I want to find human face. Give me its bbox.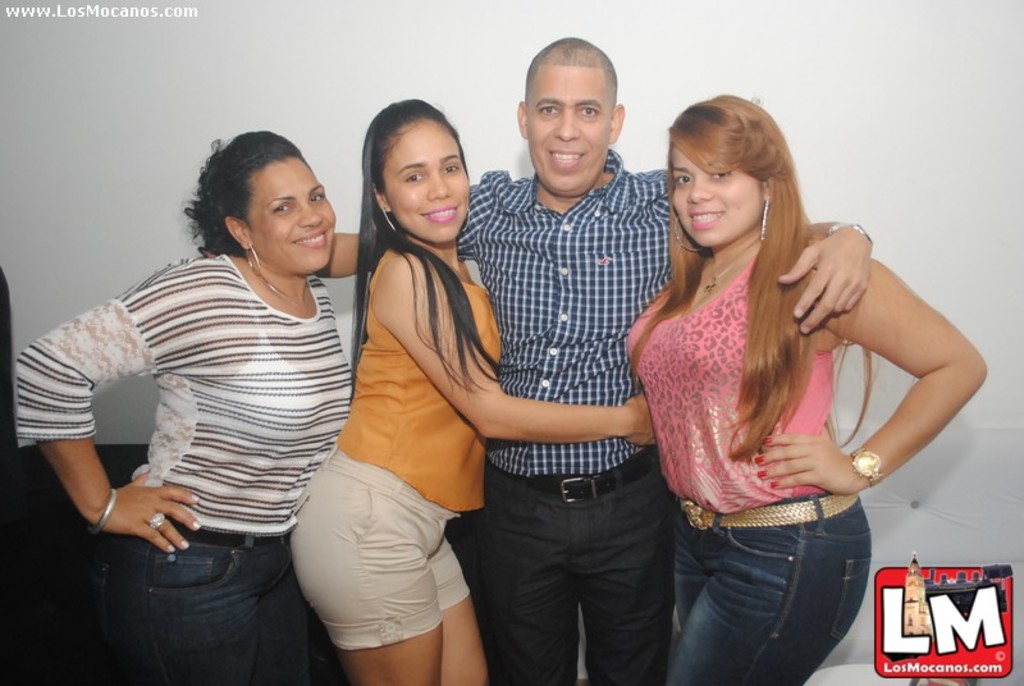
<region>669, 133, 768, 244</region>.
